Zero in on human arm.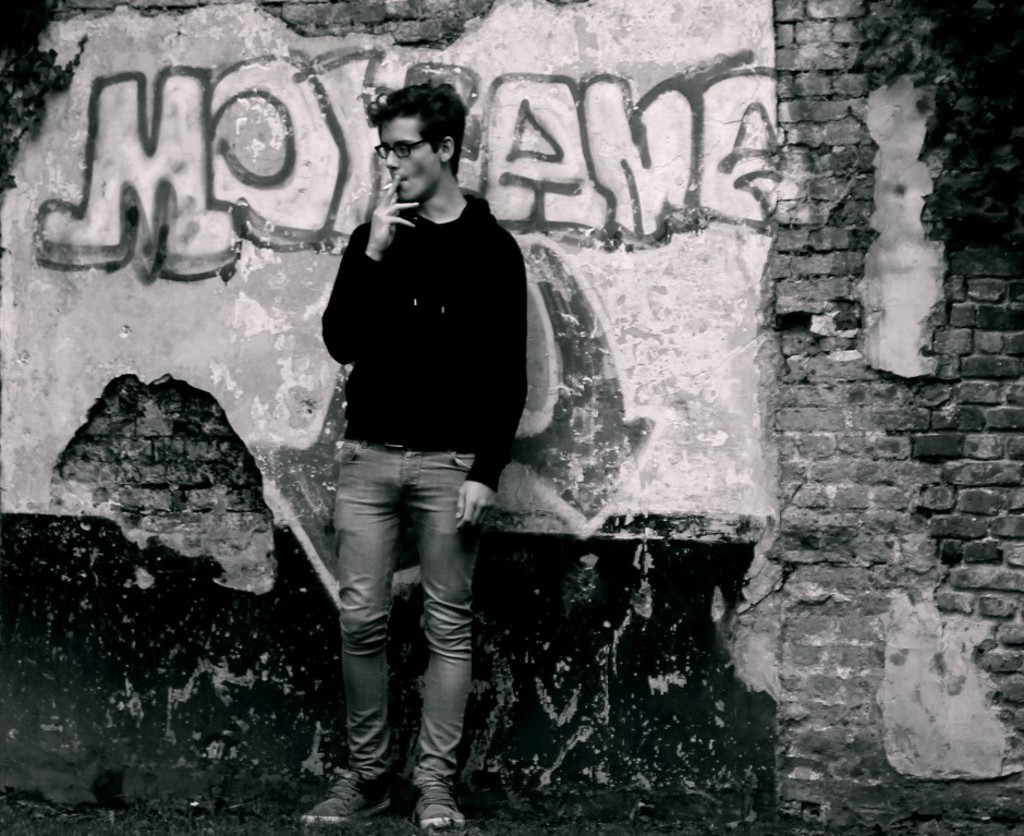
Zeroed in: locate(450, 246, 527, 537).
